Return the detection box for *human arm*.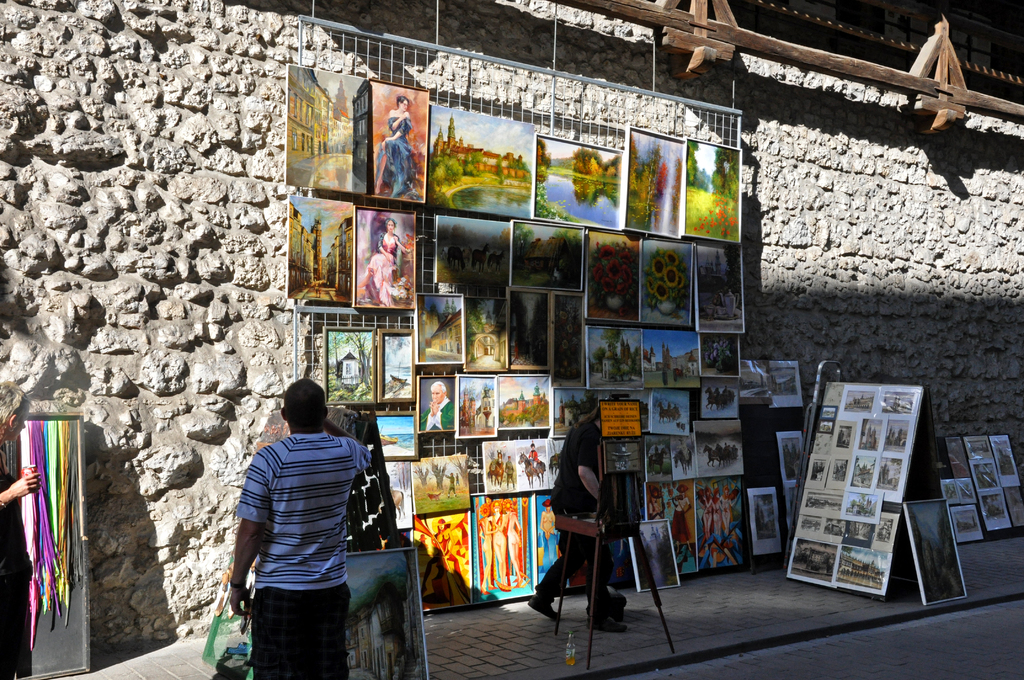
{"x1": 328, "y1": 419, "x2": 376, "y2": 465}.
